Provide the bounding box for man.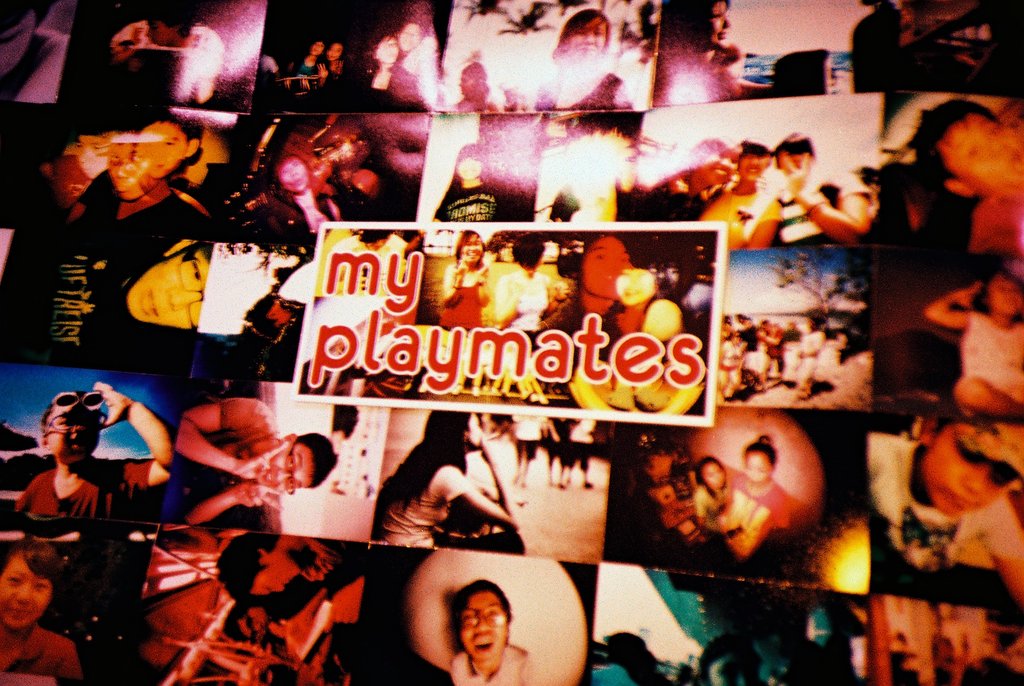
crop(695, 135, 779, 253).
